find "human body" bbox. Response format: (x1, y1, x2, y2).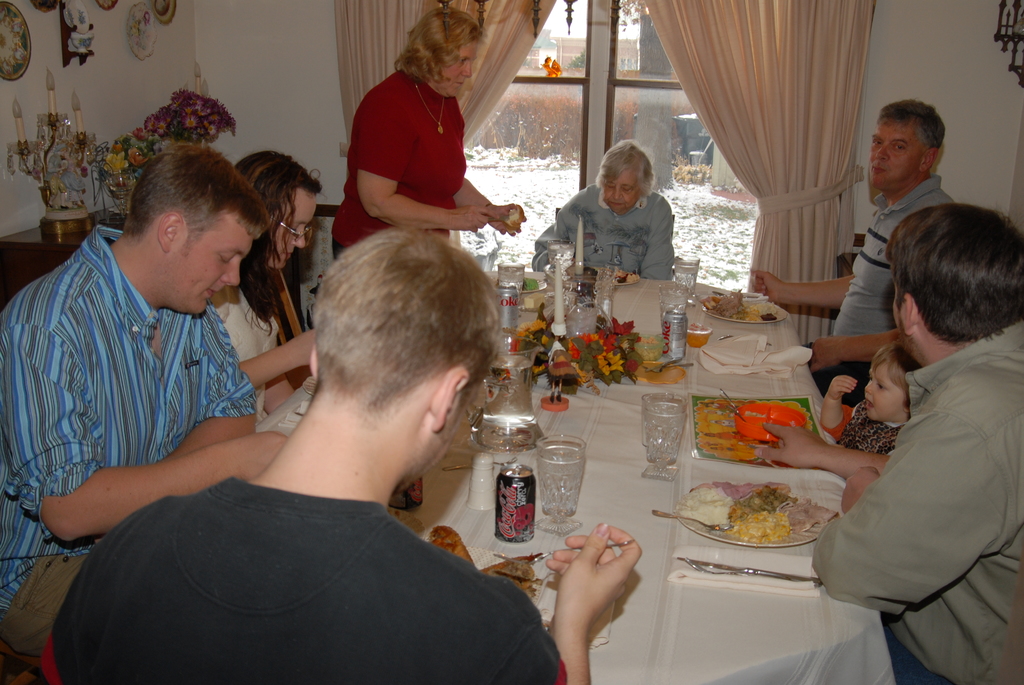
(323, 19, 530, 257).
